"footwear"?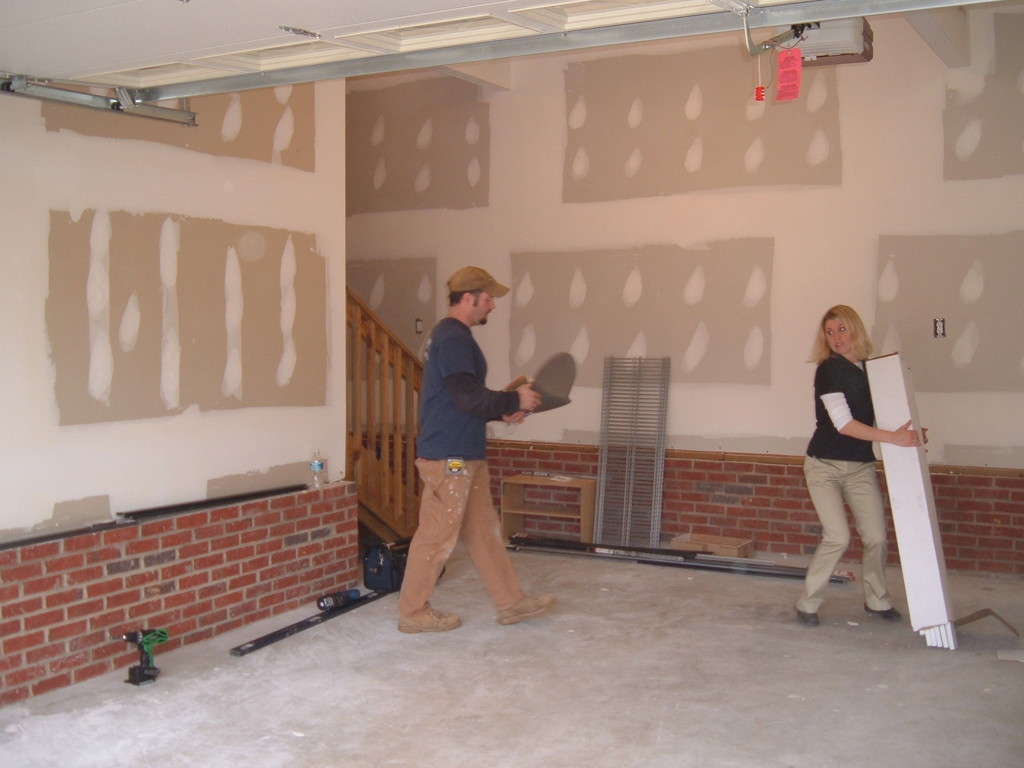
495:597:555:628
